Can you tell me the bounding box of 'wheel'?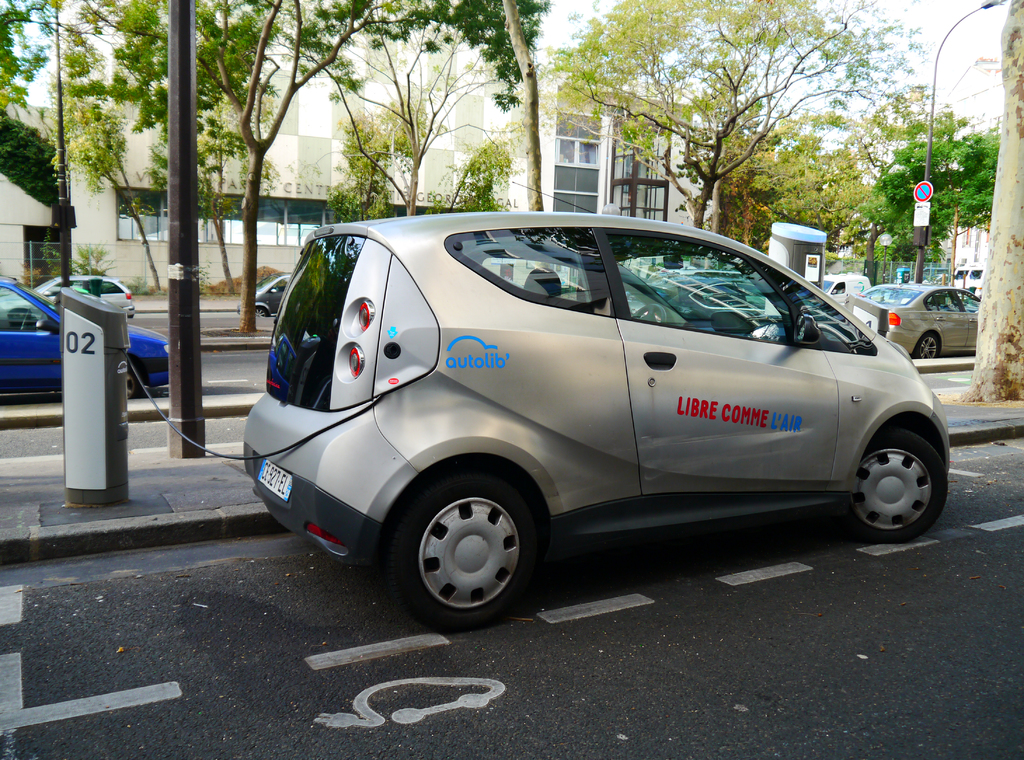
BBox(255, 308, 271, 316).
